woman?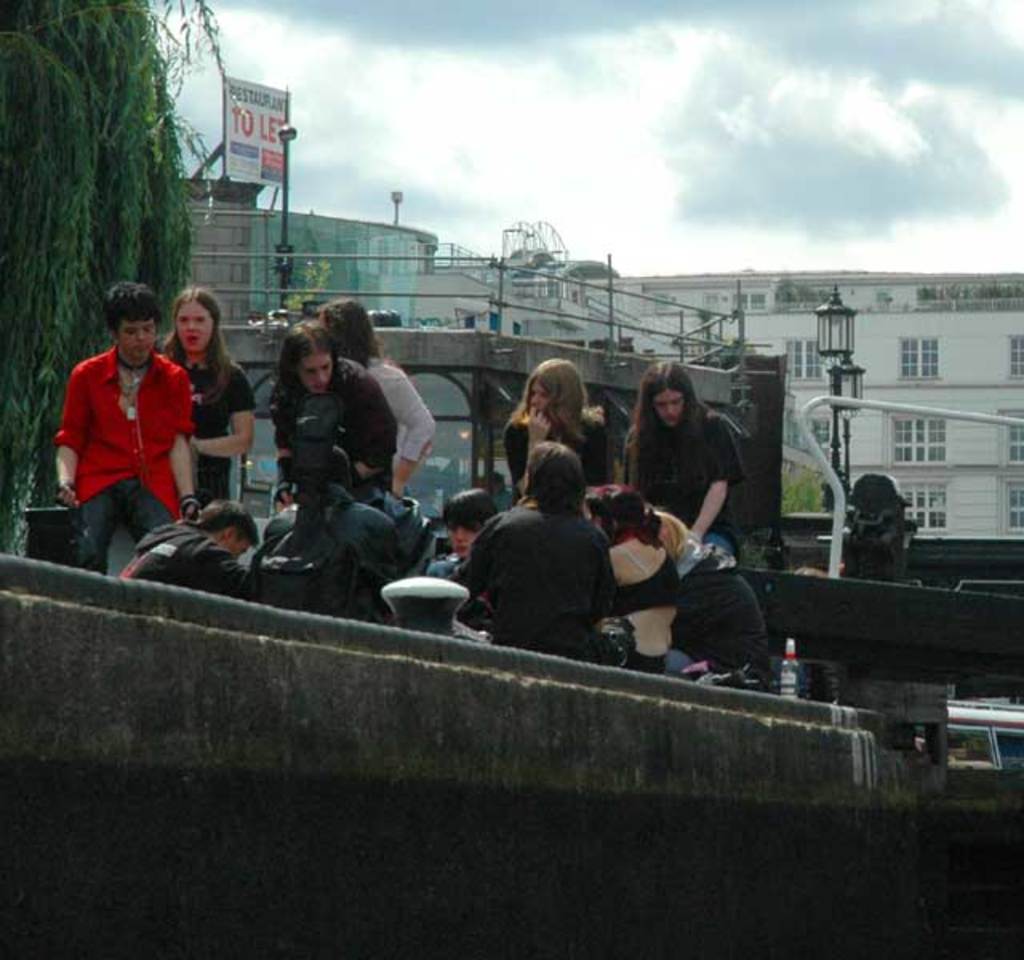
BBox(629, 376, 736, 526)
